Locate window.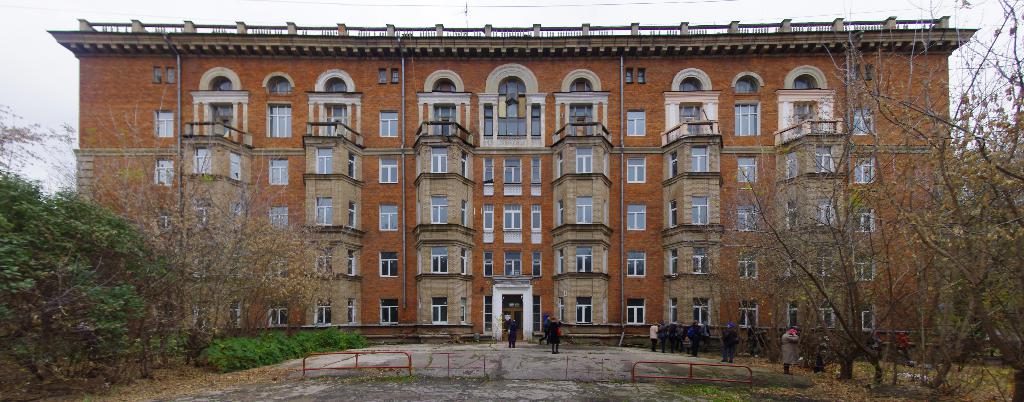
Bounding box: (left=324, top=78, right=346, bottom=94).
